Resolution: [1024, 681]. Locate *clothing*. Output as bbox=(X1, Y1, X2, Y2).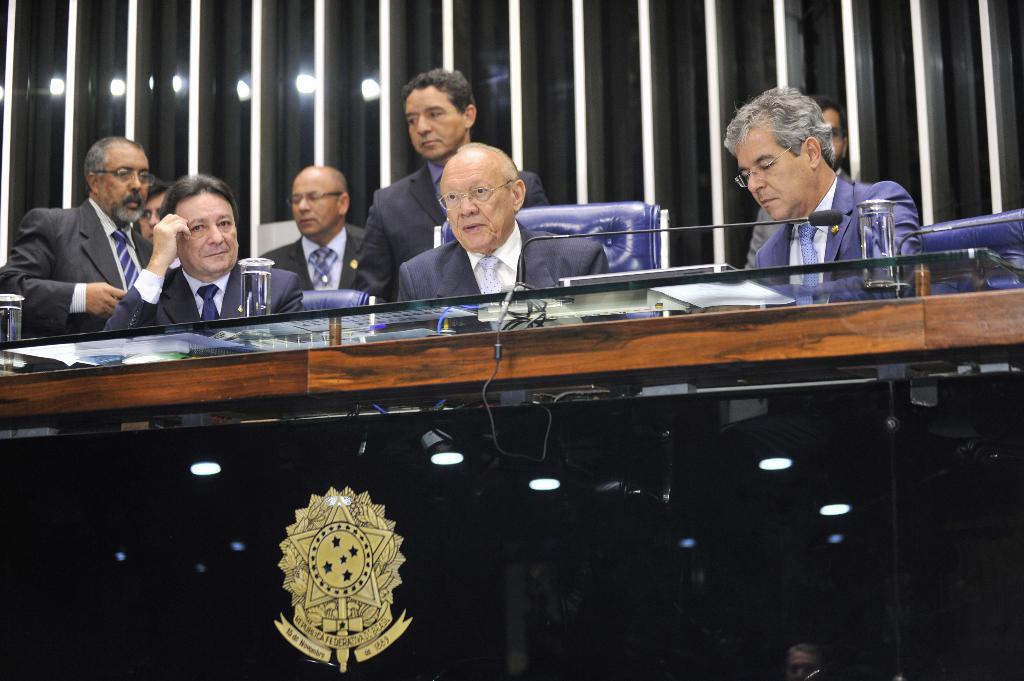
bbox=(359, 159, 568, 288).
